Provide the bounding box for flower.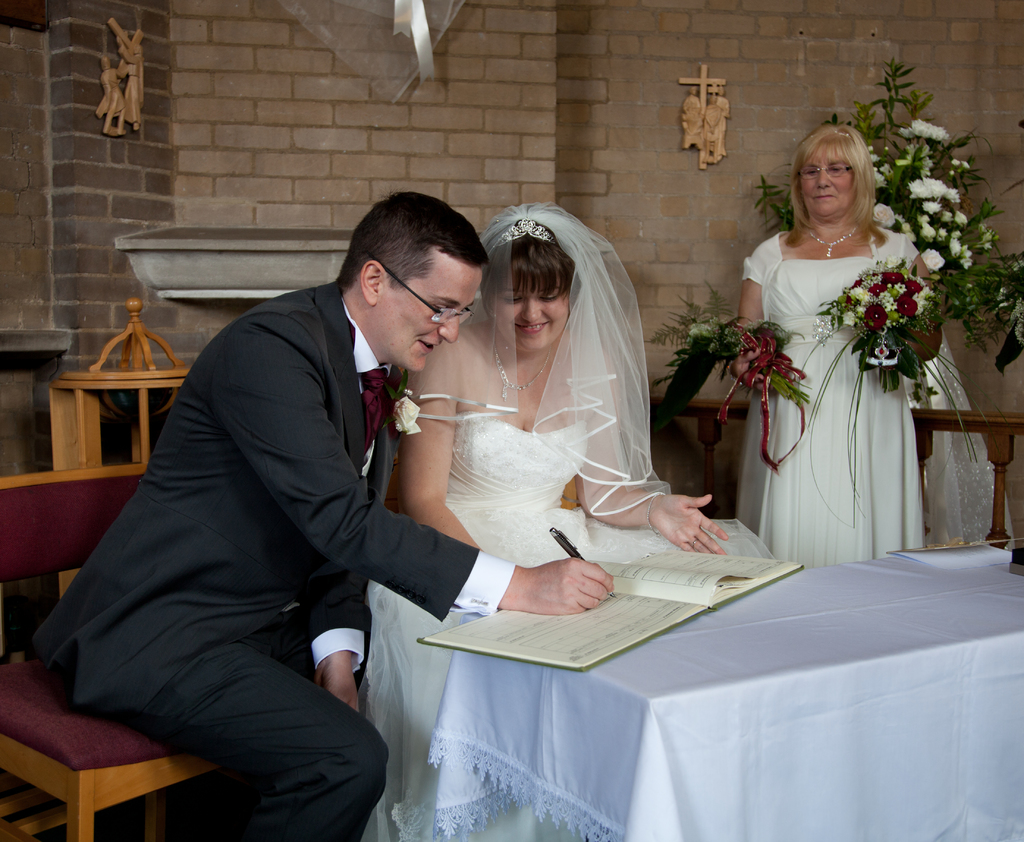
959, 252, 969, 272.
